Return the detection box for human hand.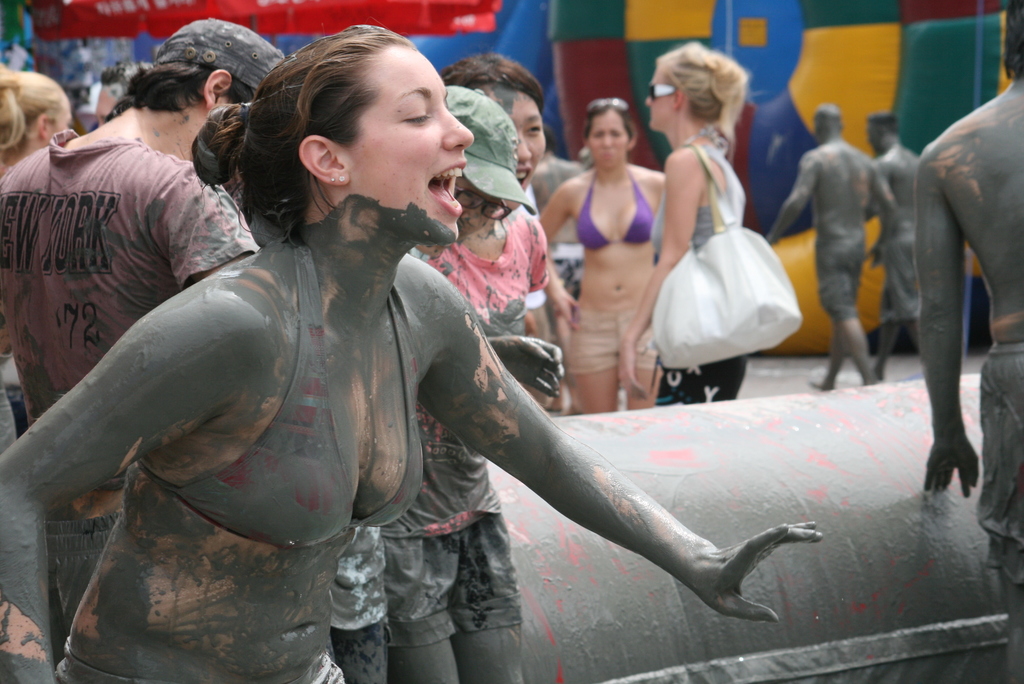
x1=548 y1=282 x2=581 y2=331.
